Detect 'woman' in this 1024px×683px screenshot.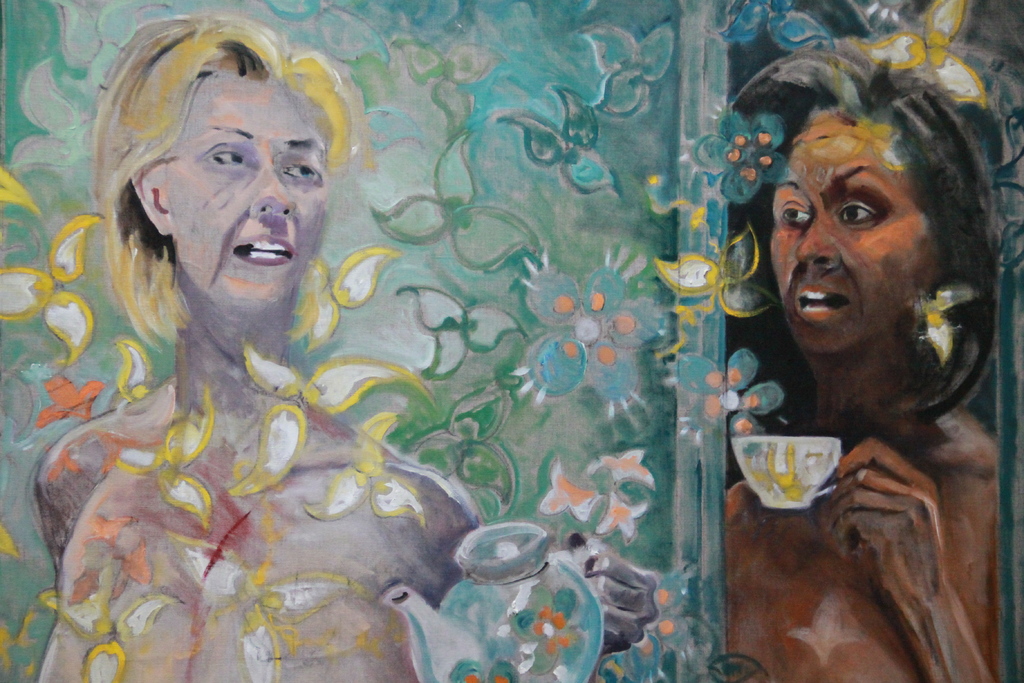
Detection: box=[32, 8, 661, 682].
